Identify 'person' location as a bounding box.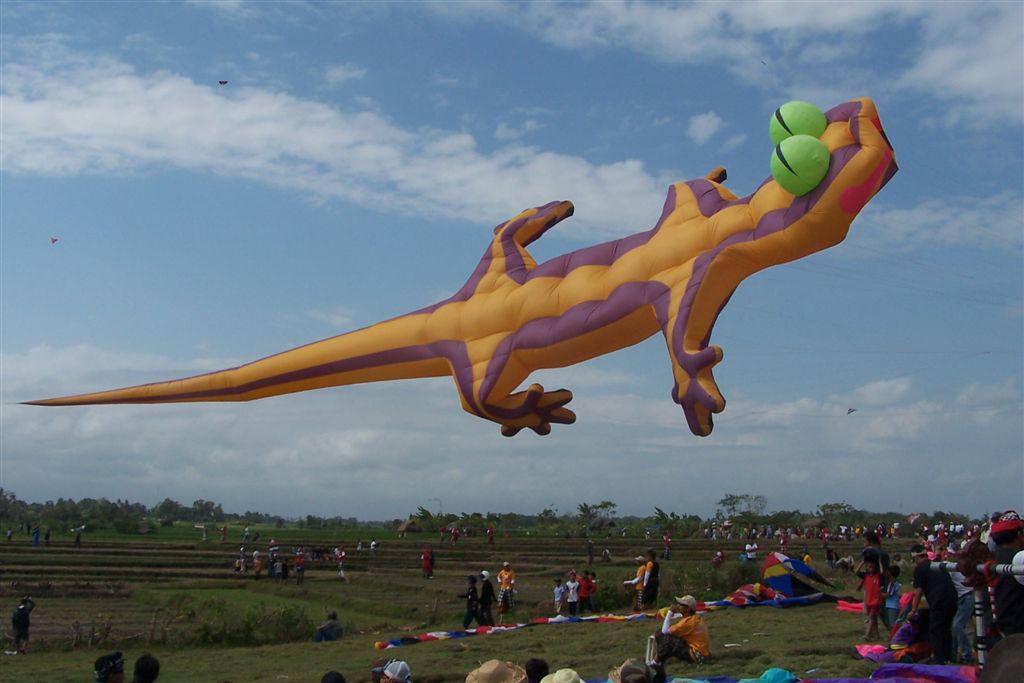
[73,531,83,554].
